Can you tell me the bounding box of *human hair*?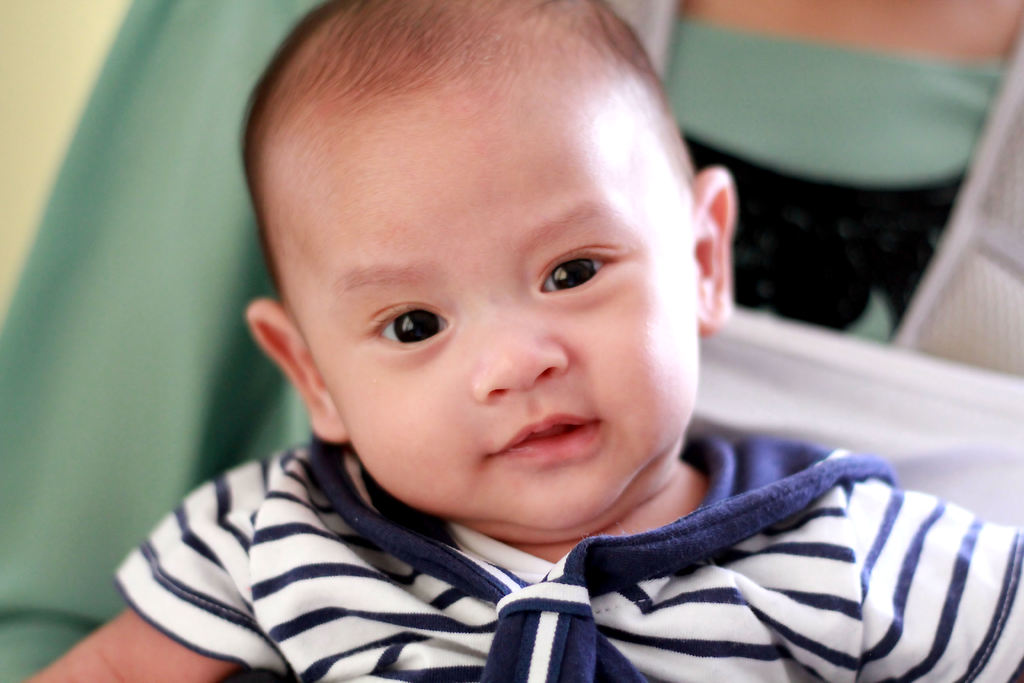
bbox=(243, 0, 668, 306).
